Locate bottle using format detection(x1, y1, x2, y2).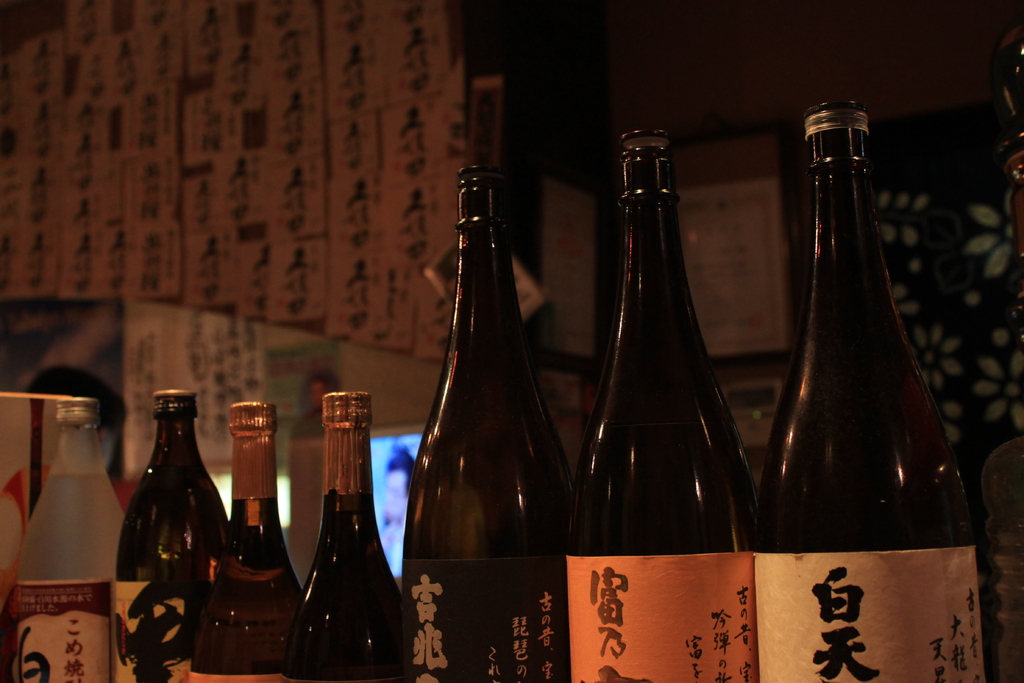
detection(10, 395, 125, 682).
